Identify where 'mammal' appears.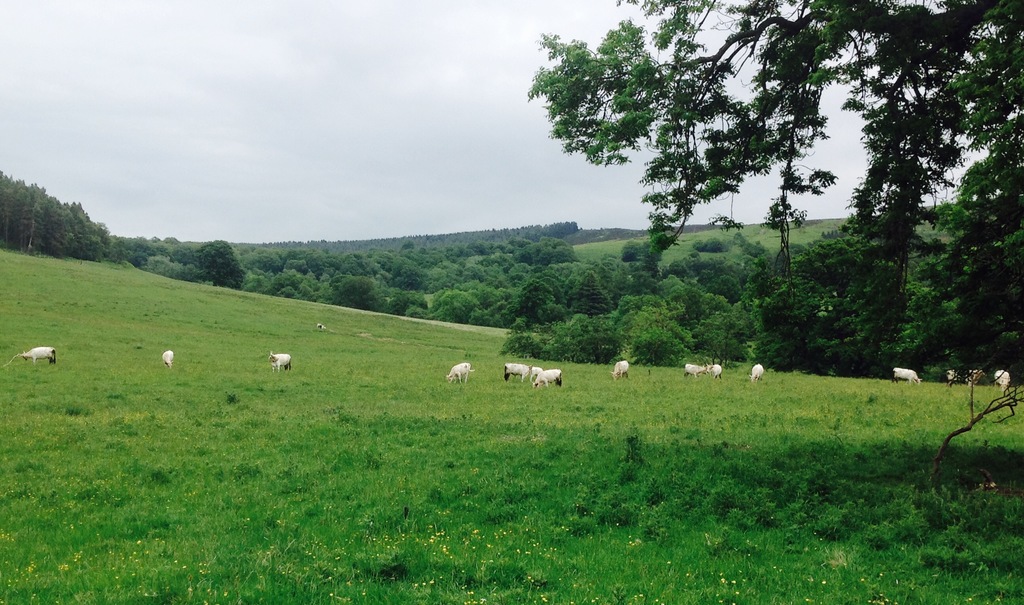
Appears at 530 363 540 382.
